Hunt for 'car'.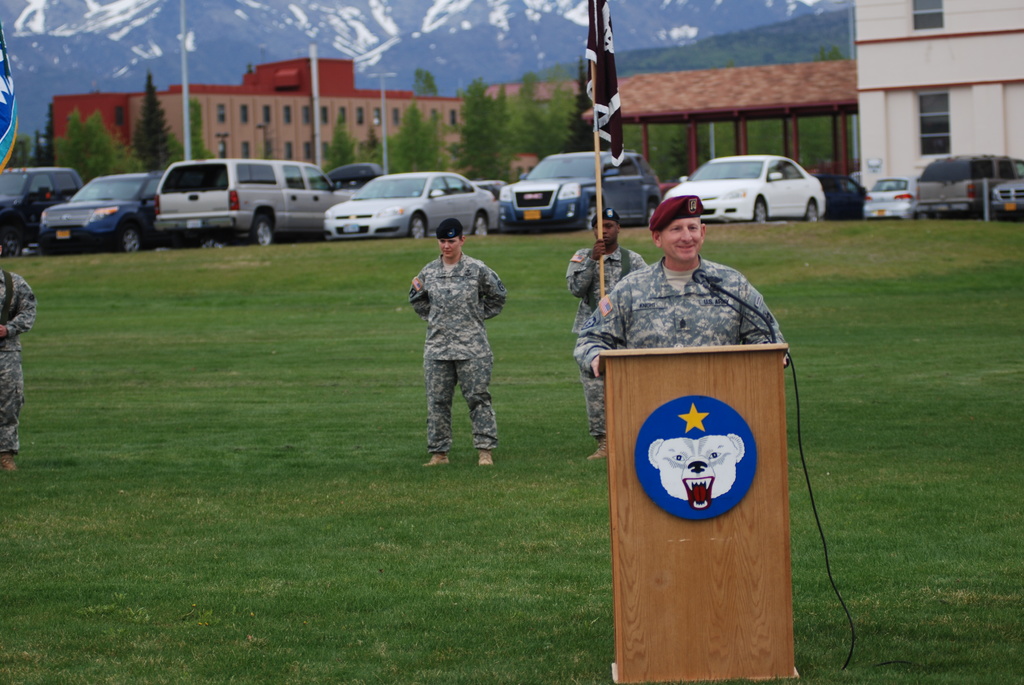
Hunted down at [0,165,83,259].
